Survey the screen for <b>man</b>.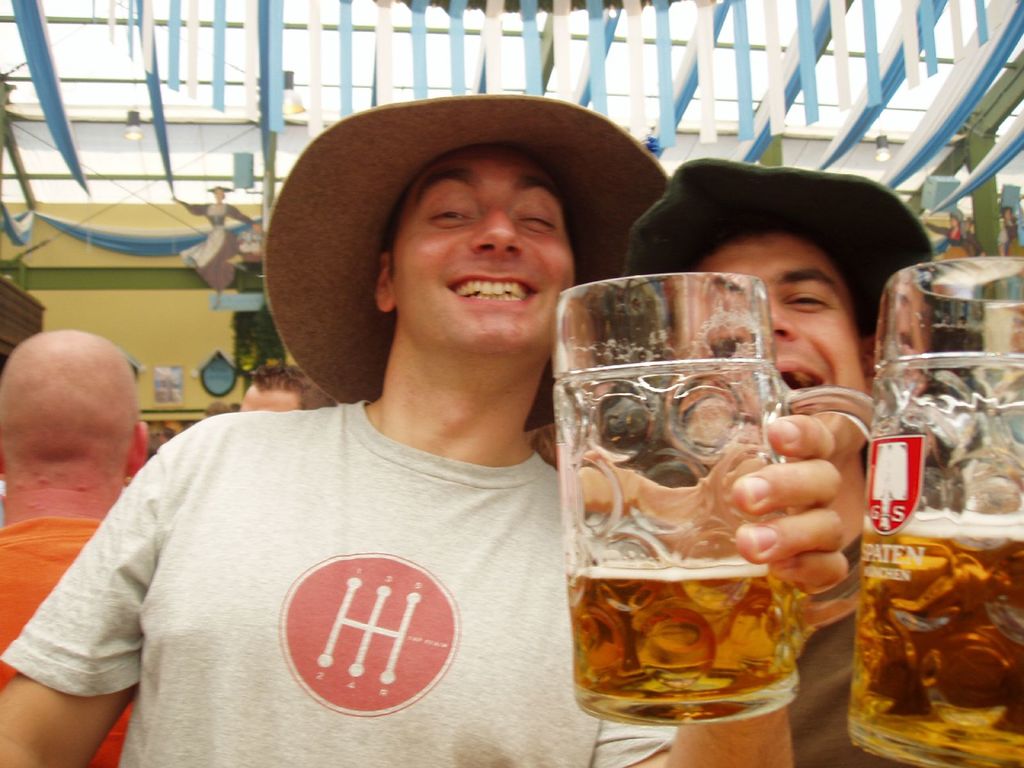
Survey found: 680,154,952,767.
